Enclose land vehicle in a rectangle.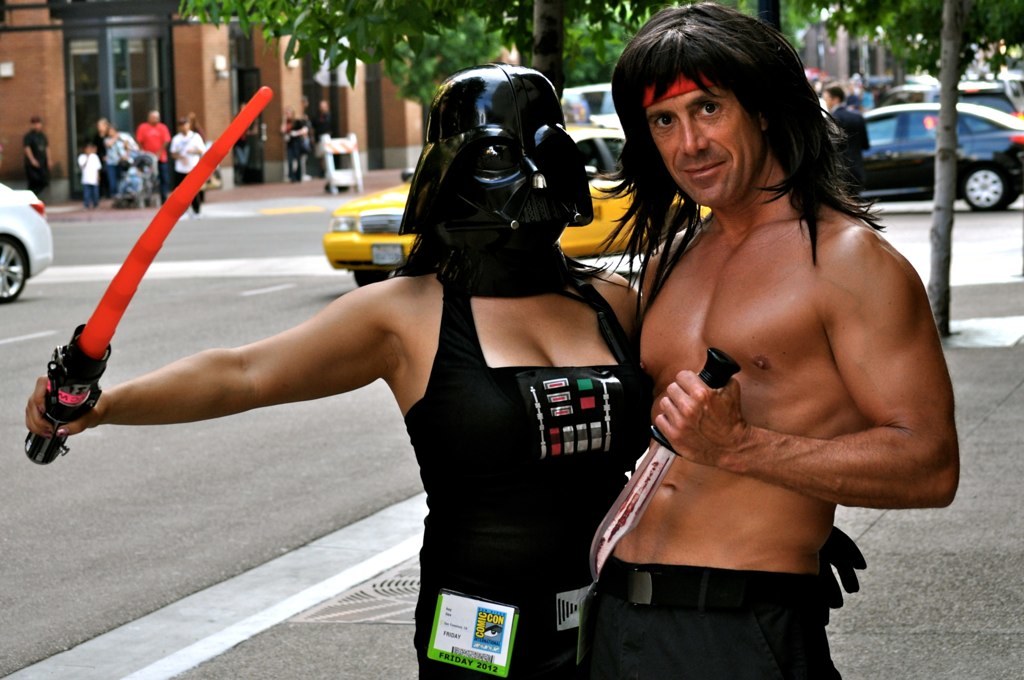
<bbox>323, 122, 718, 284</bbox>.
